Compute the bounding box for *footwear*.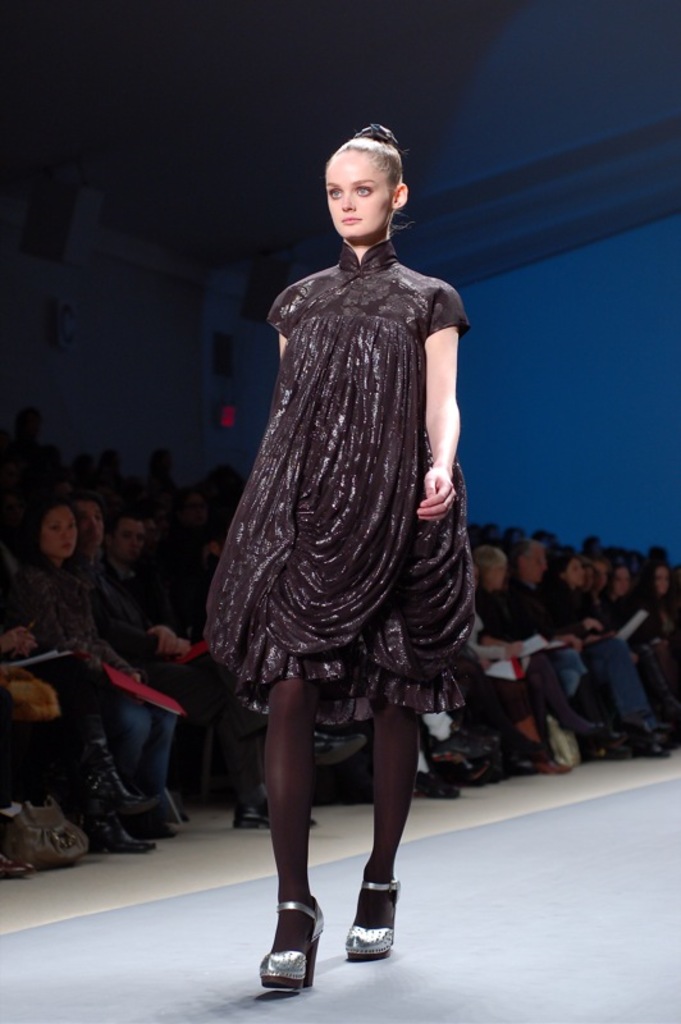
262/909/328/1001.
